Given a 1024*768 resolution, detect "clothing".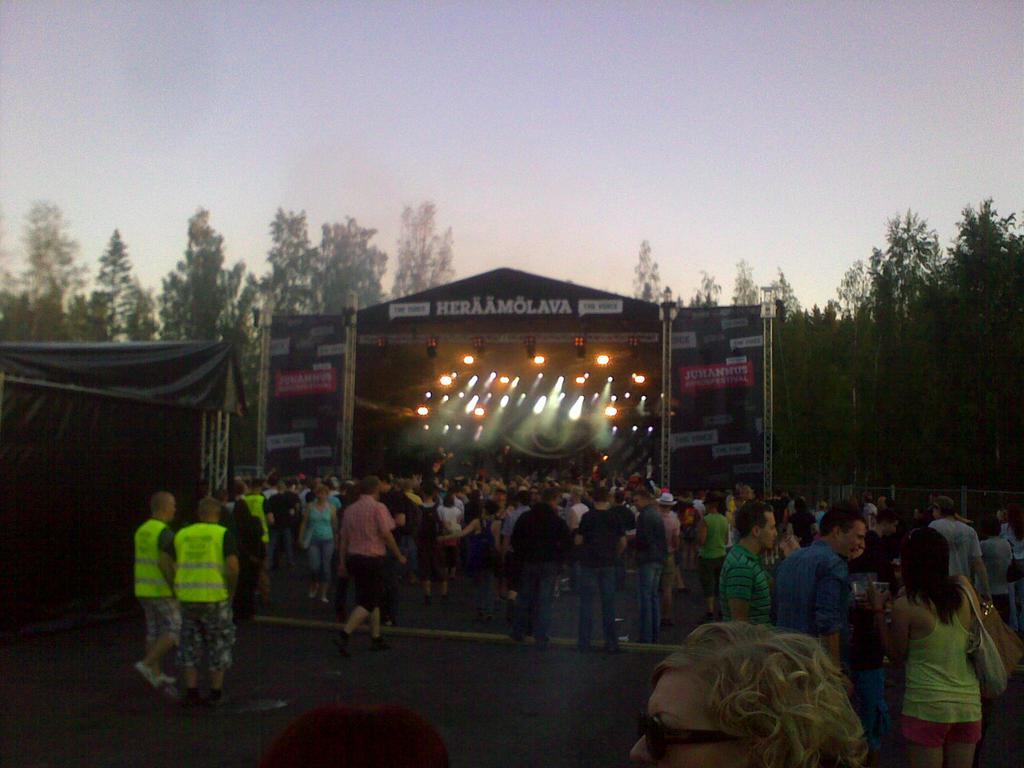
234:492:278:574.
